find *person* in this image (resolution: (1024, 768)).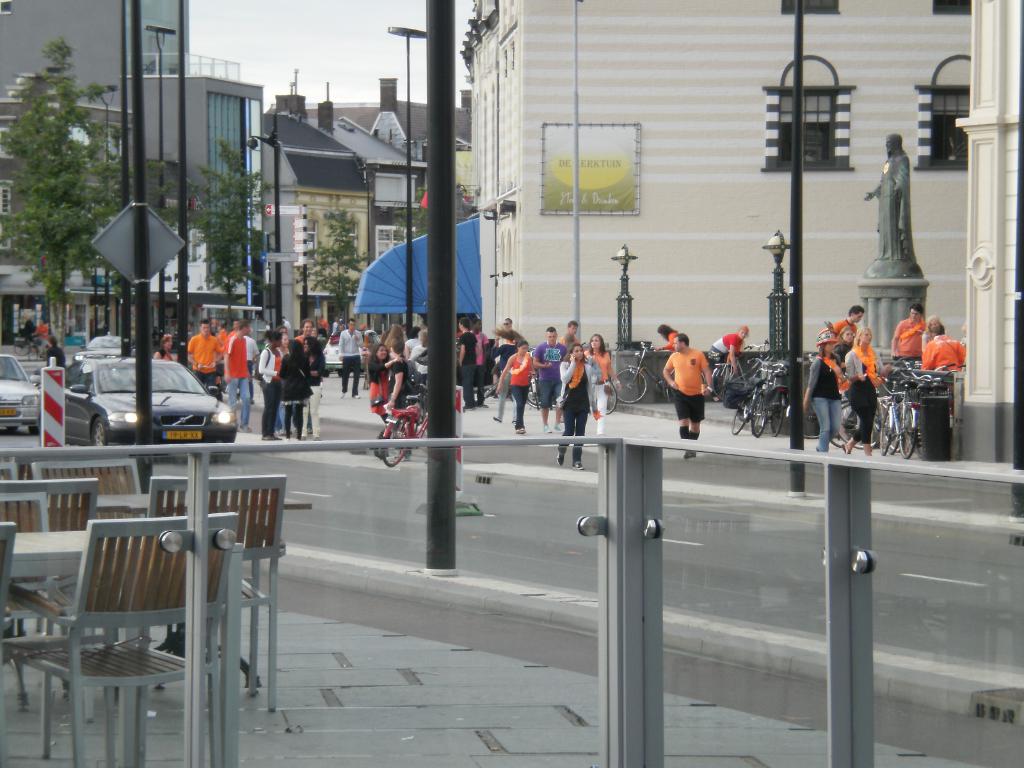
select_region(44, 339, 62, 389).
